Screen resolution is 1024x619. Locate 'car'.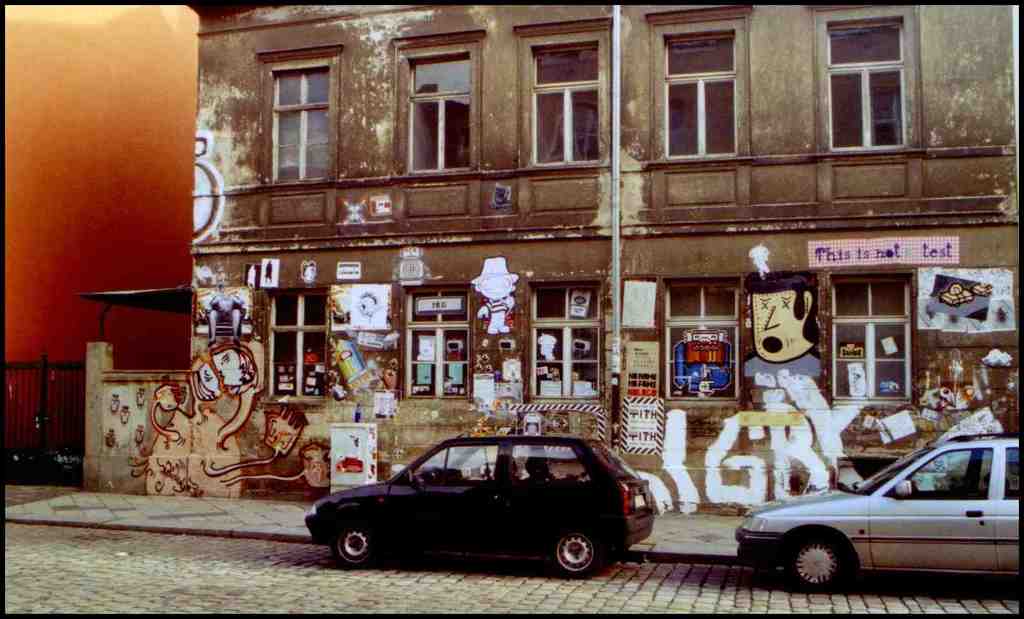
locate(728, 438, 1023, 586).
